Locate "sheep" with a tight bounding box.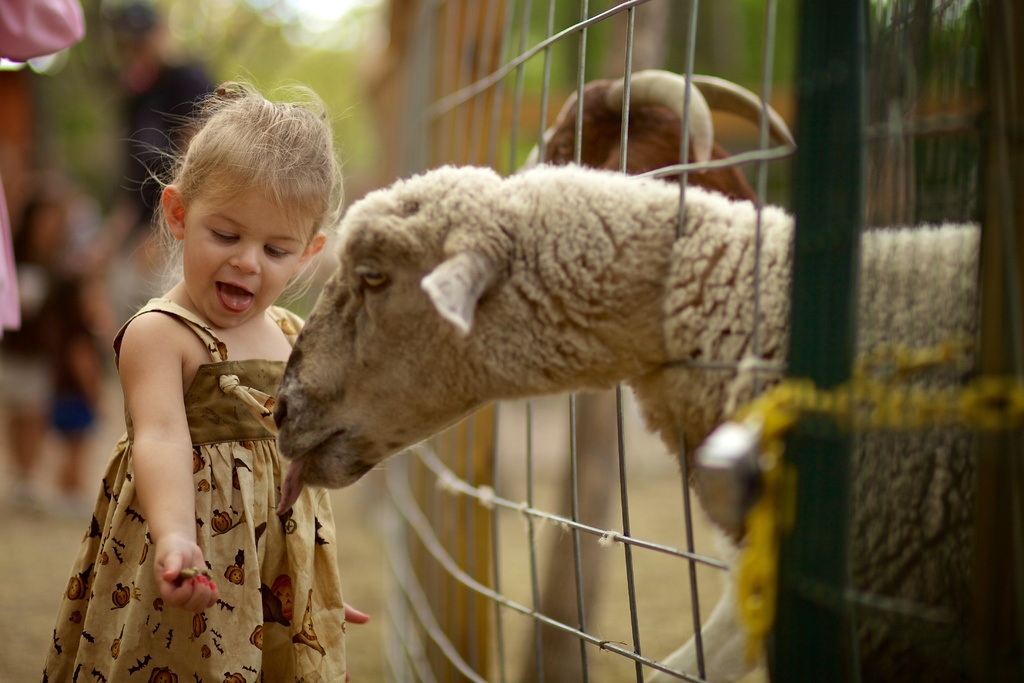
l=268, t=162, r=984, b=682.
